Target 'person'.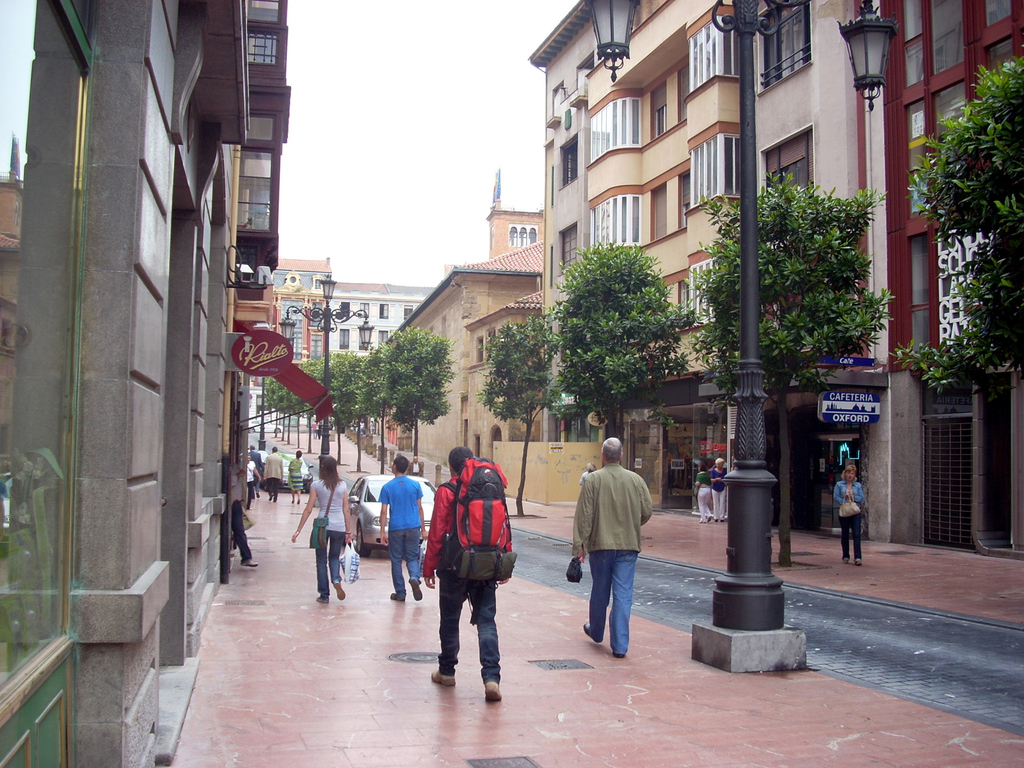
Target region: box(835, 466, 866, 564).
